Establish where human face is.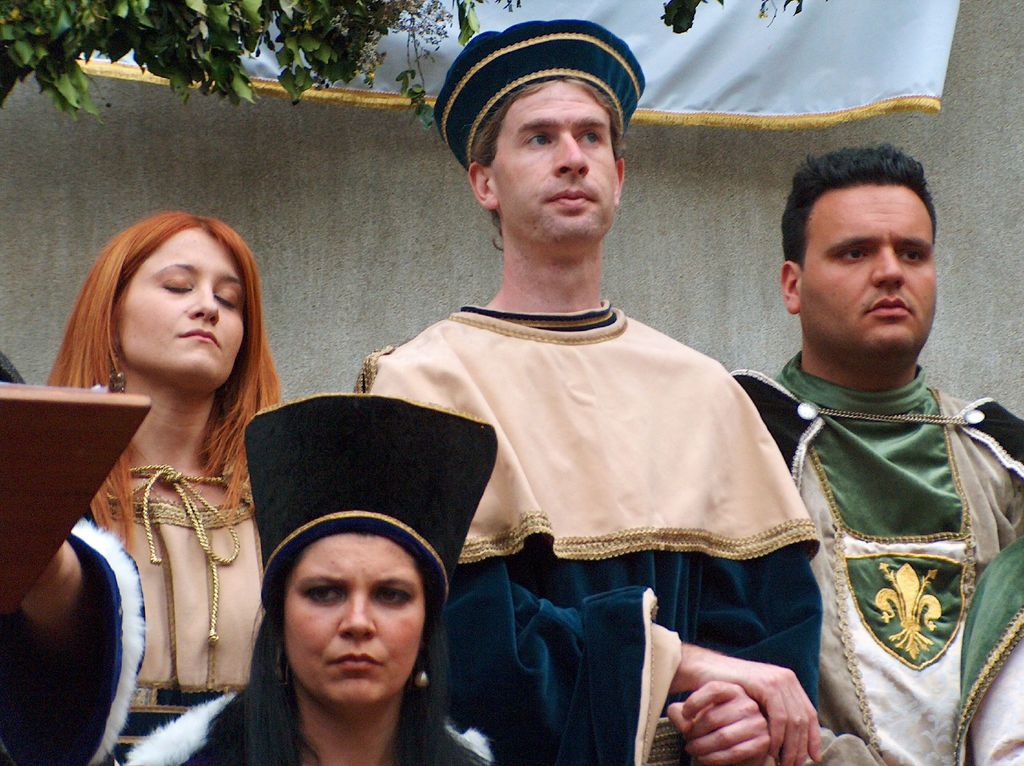
Established at pyautogui.locateOnScreen(796, 177, 946, 359).
